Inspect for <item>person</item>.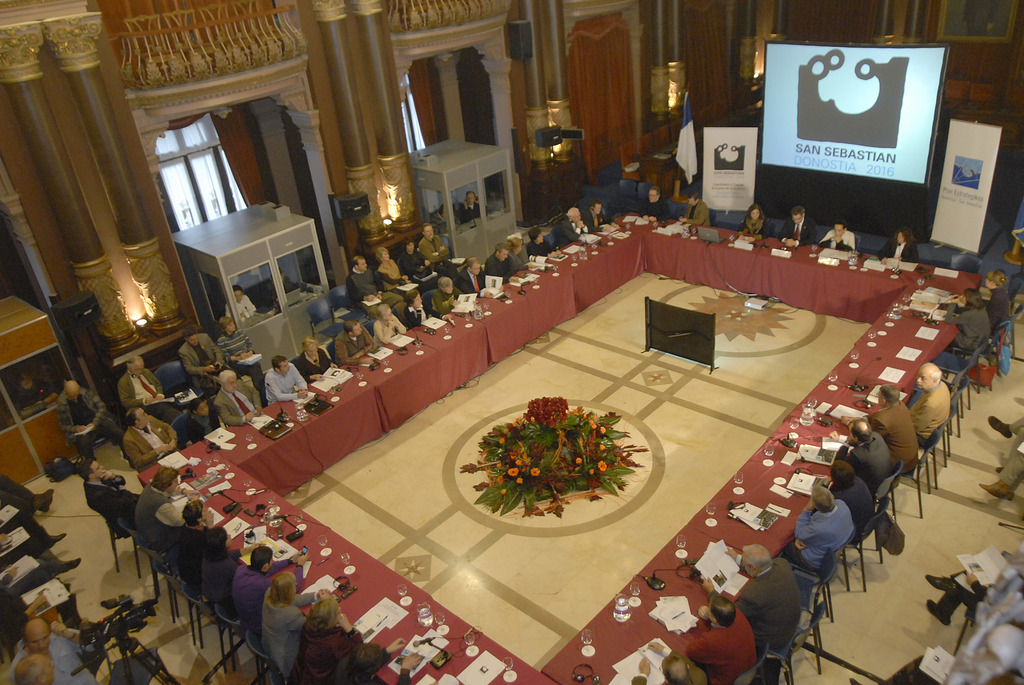
Inspection: box(775, 204, 817, 242).
